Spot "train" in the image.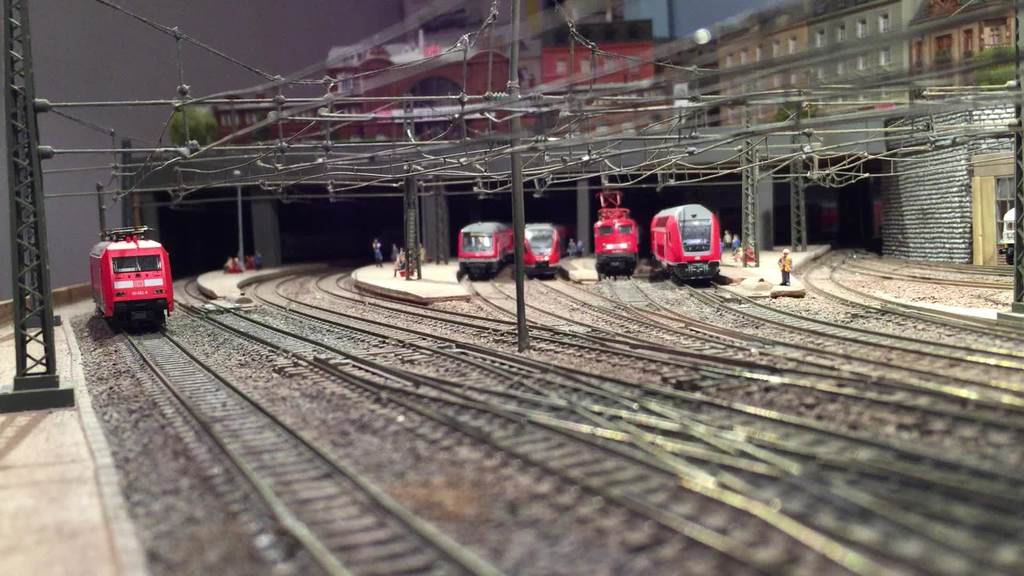
"train" found at 649, 203, 724, 282.
